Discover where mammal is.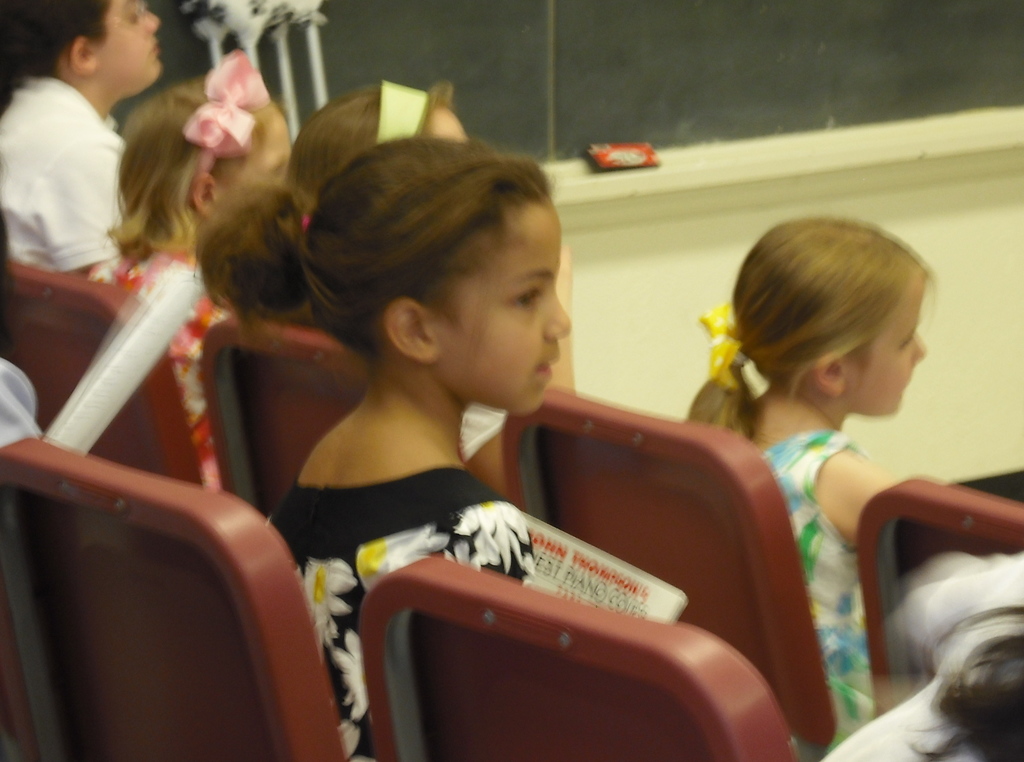
Discovered at [x1=666, y1=220, x2=1001, y2=738].
